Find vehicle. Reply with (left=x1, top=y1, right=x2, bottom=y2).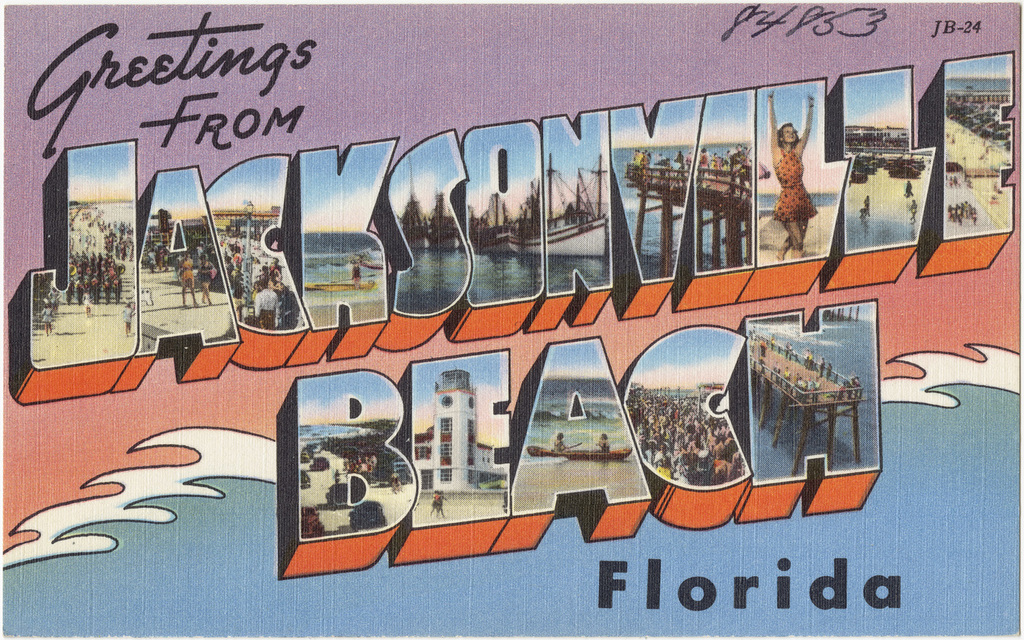
(left=522, top=446, right=634, bottom=463).
